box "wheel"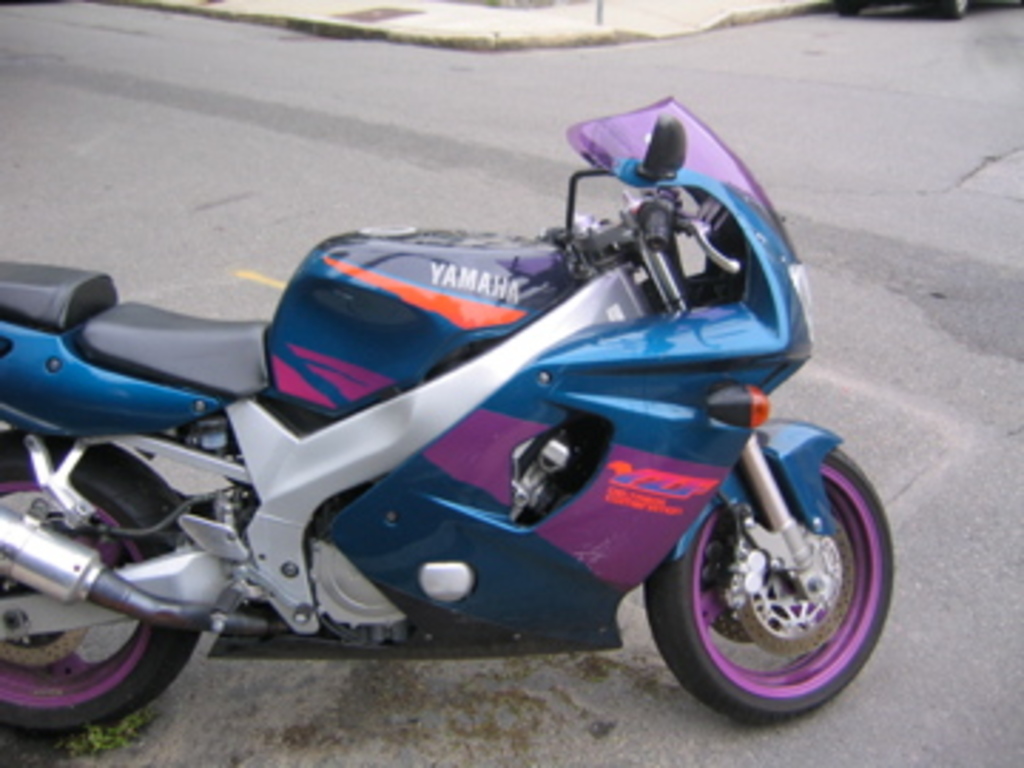
x1=0, y1=435, x2=205, y2=742
